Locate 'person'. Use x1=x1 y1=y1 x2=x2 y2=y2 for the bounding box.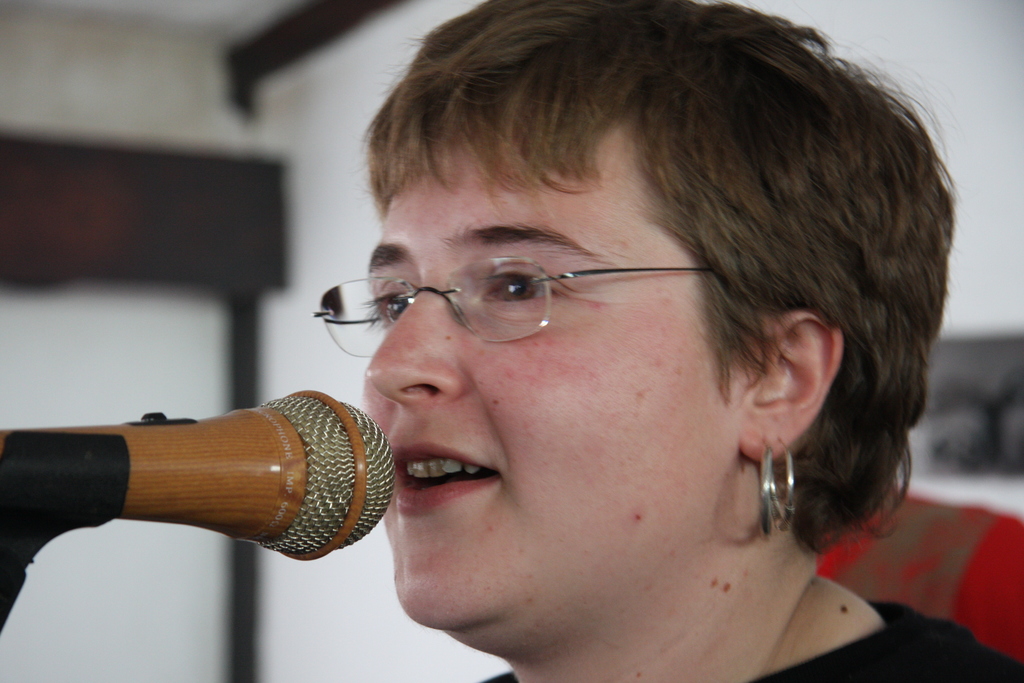
x1=356 y1=0 x2=1023 y2=682.
